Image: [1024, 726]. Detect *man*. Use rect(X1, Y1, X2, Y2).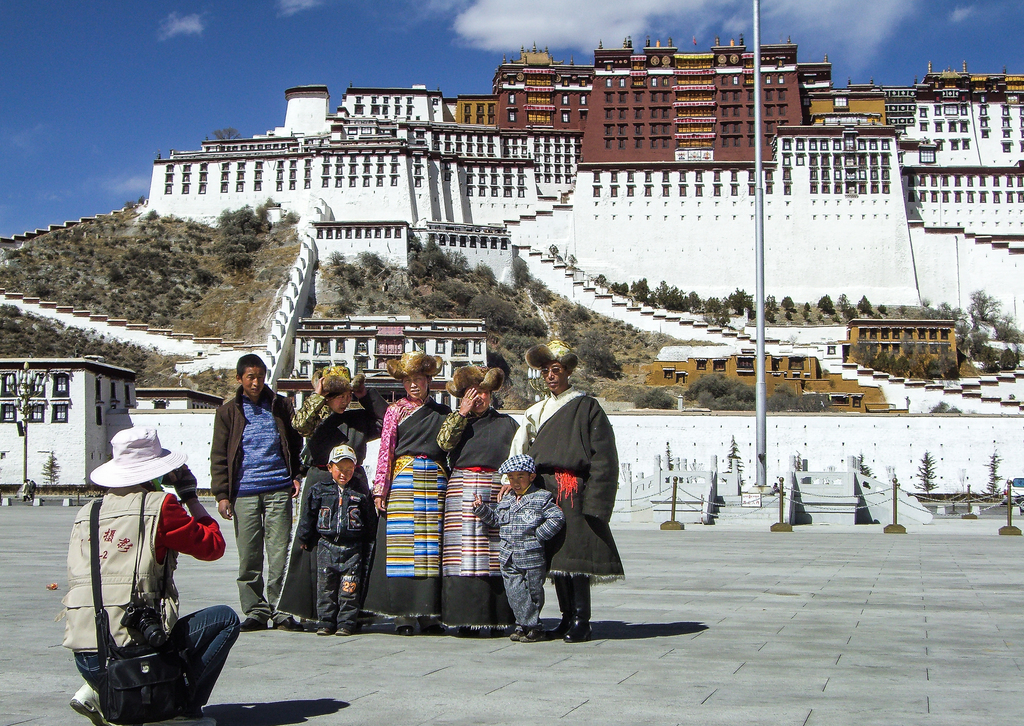
rect(207, 355, 299, 631).
